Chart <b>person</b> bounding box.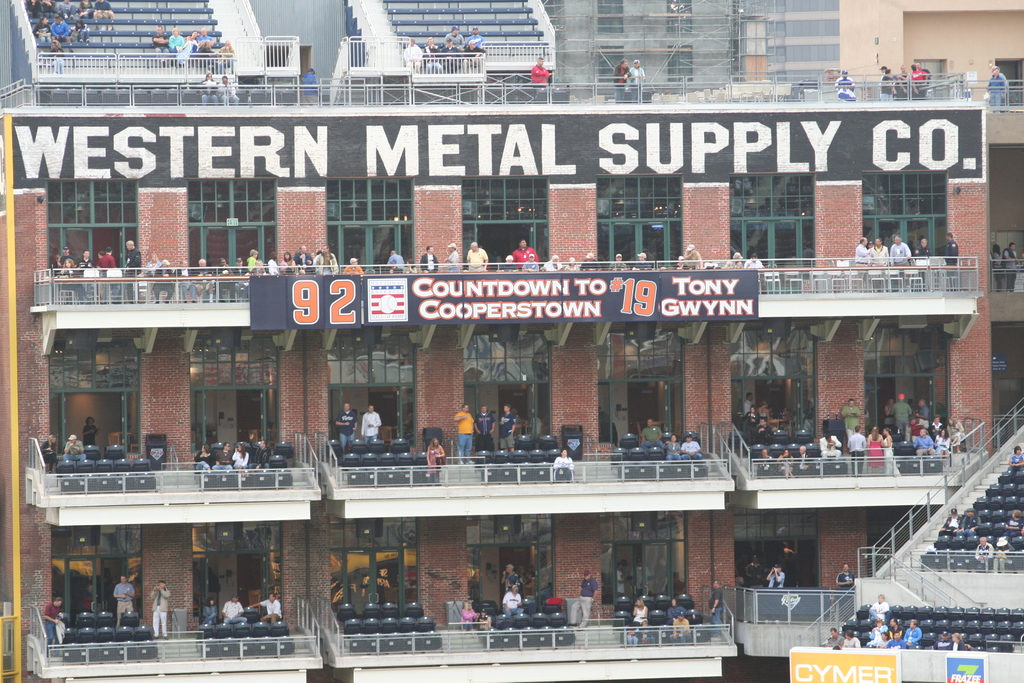
Charted: <bbox>230, 440, 247, 473</bbox>.
